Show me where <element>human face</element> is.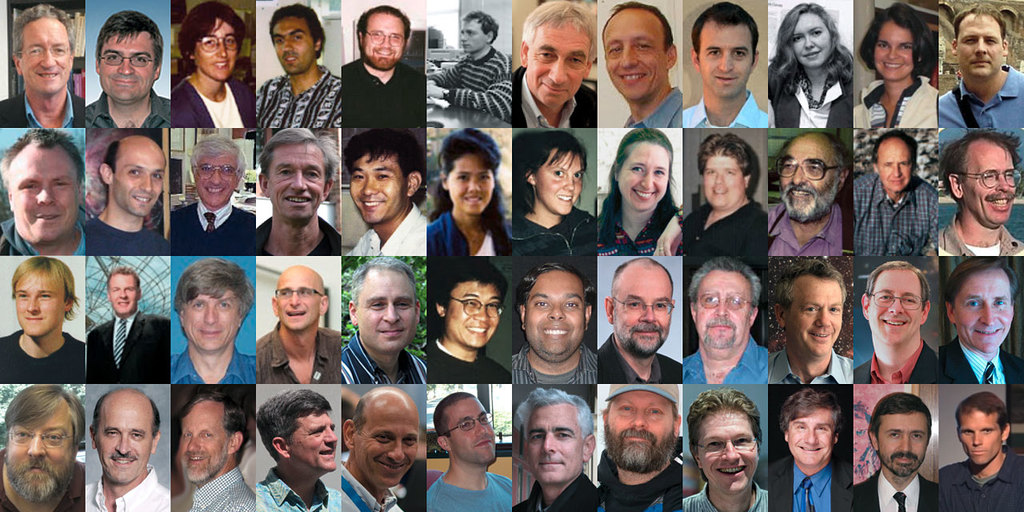
<element>human face</element> is at (left=451, top=275, right=498, bottom=346).
